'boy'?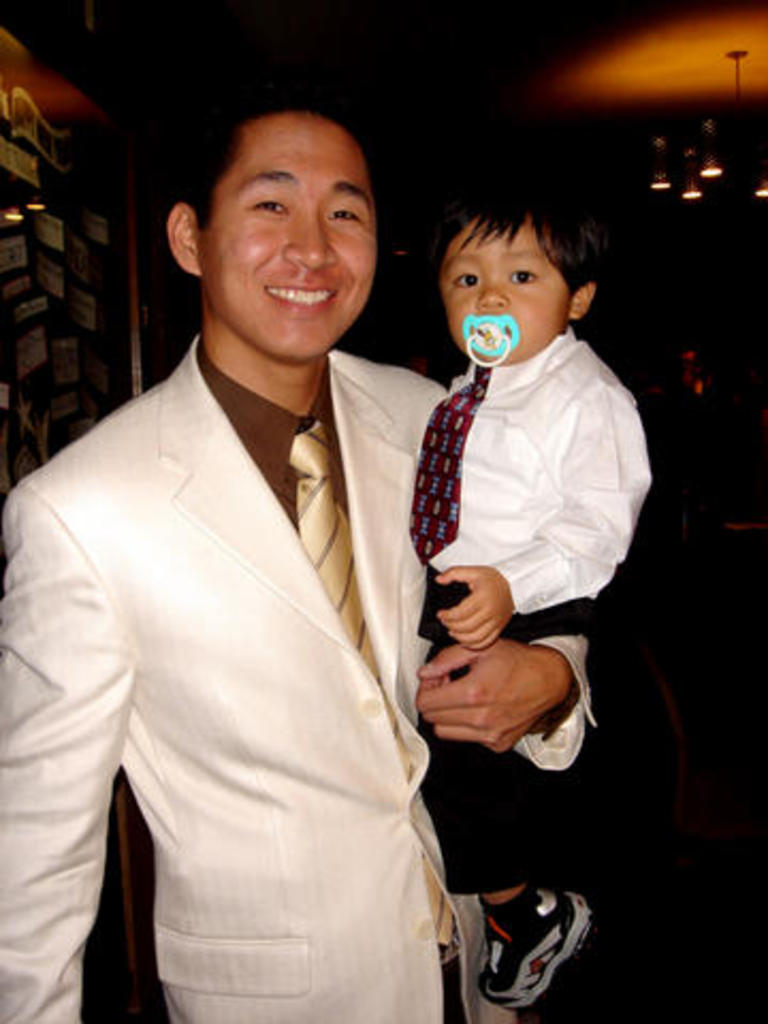
<region>410, 169, 646, 1003</region>
